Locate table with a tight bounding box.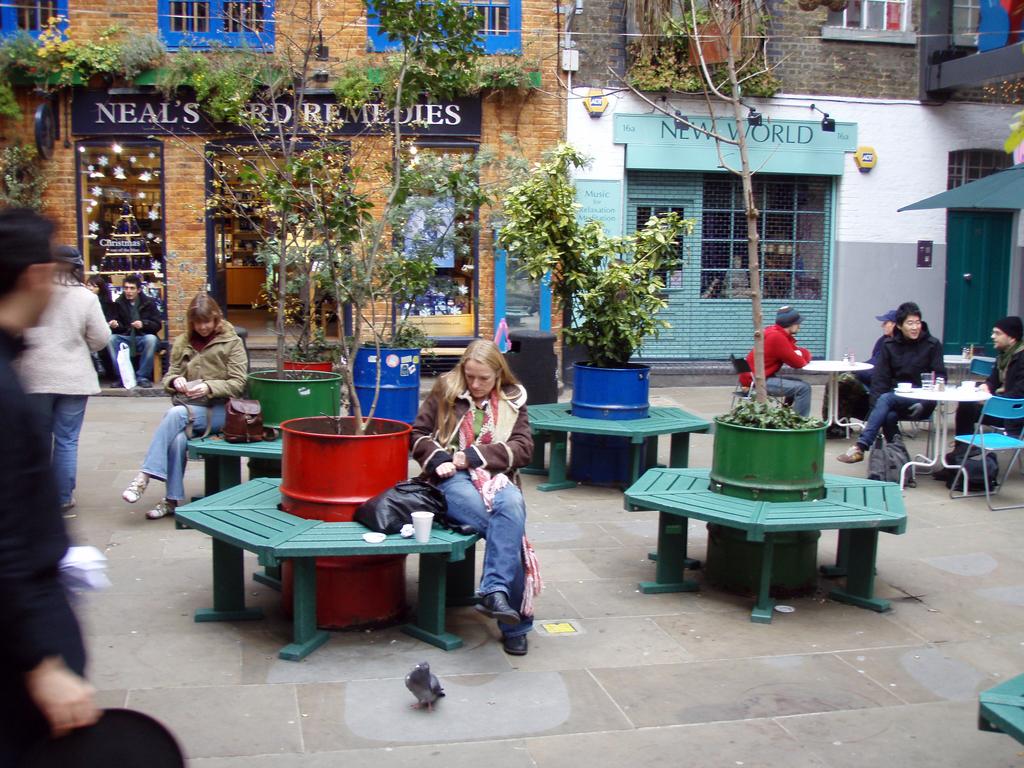
{"left": 181, "top": 418, "right": 292, "bottom": 501}.
